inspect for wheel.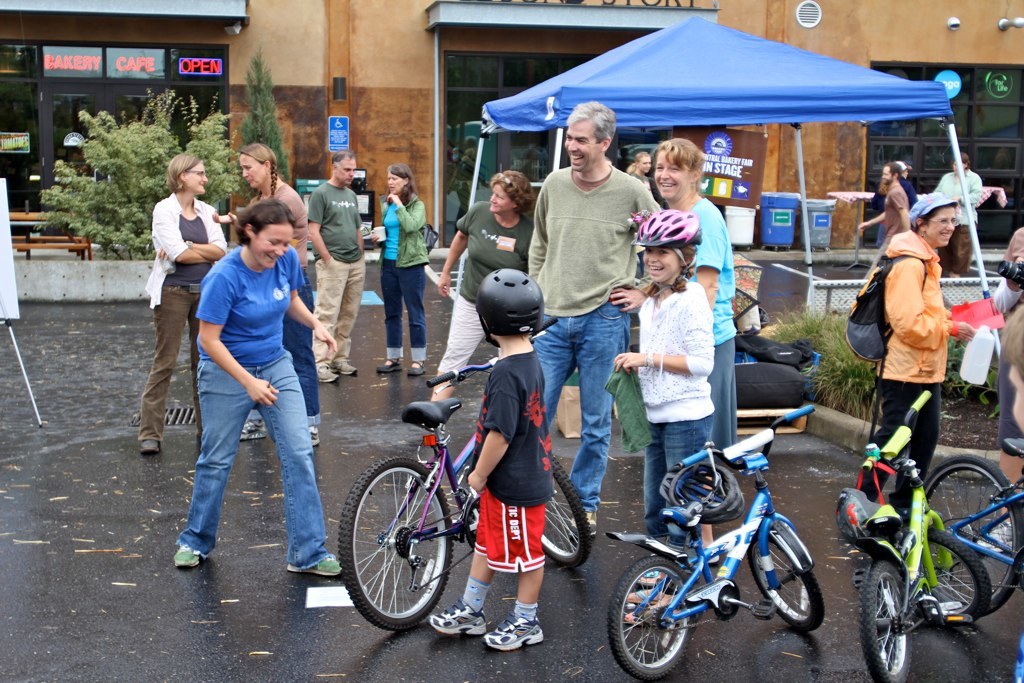
Inspection: <region>509, 436, 592, 565</region>.
